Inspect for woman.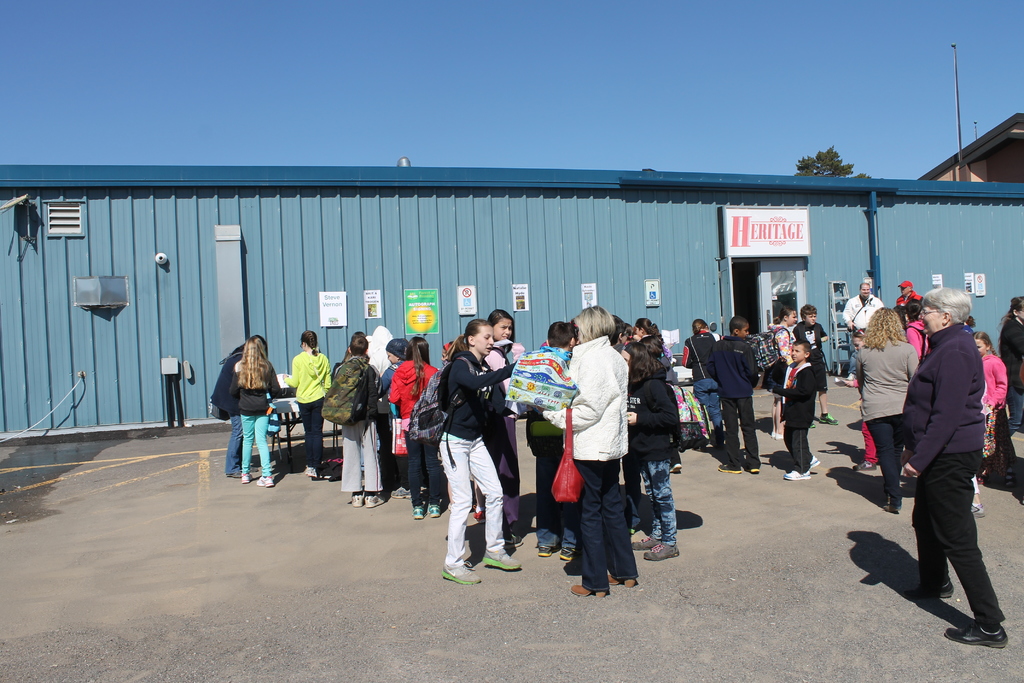
Inspection: region(529, 306, 640, 602).
